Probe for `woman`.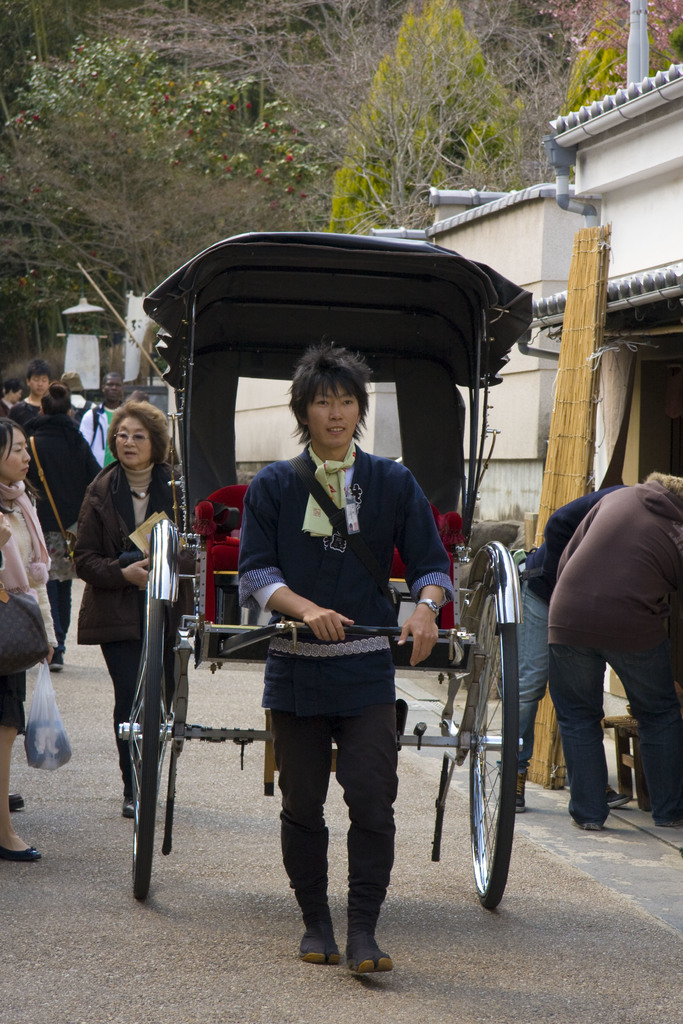
Probe result: [left=0, top=419, right=59, bottom=858].
